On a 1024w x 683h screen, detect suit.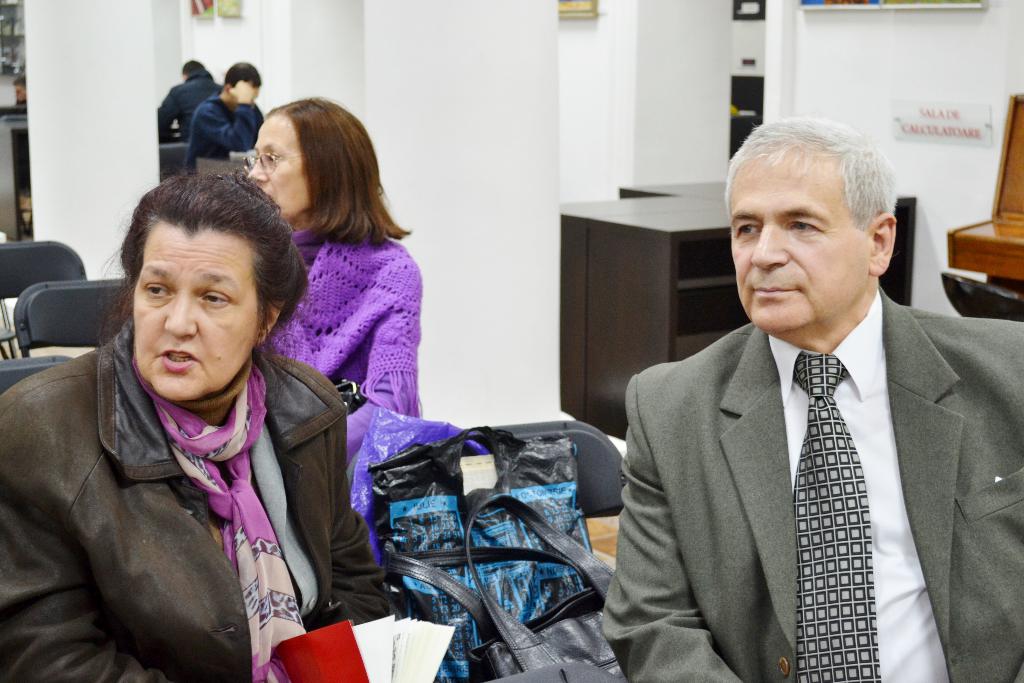
detection(606, 160, 989, 676).
